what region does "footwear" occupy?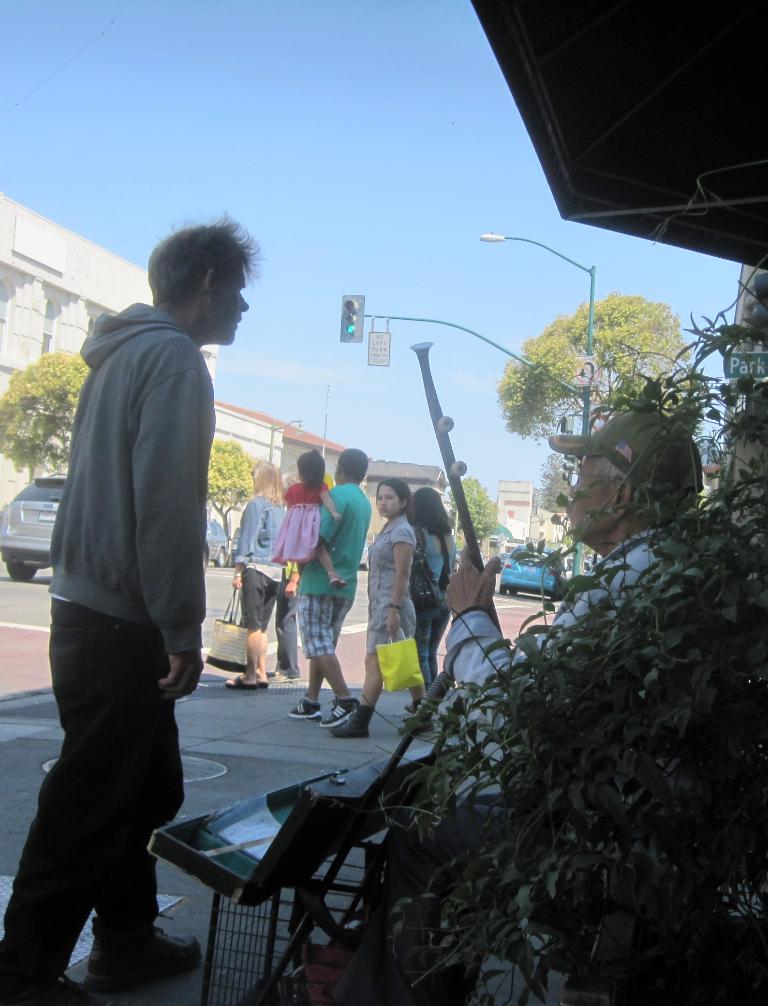
box=[66, 888, 170, 983].
